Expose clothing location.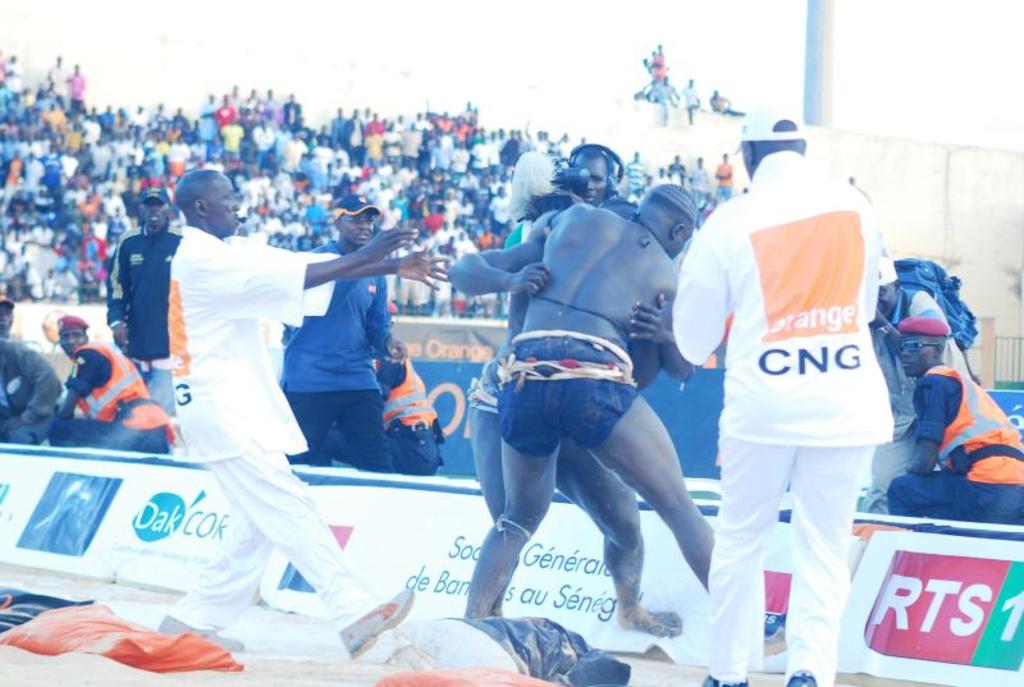
Exposed at <region>124, 192, 360, 600</region>.
